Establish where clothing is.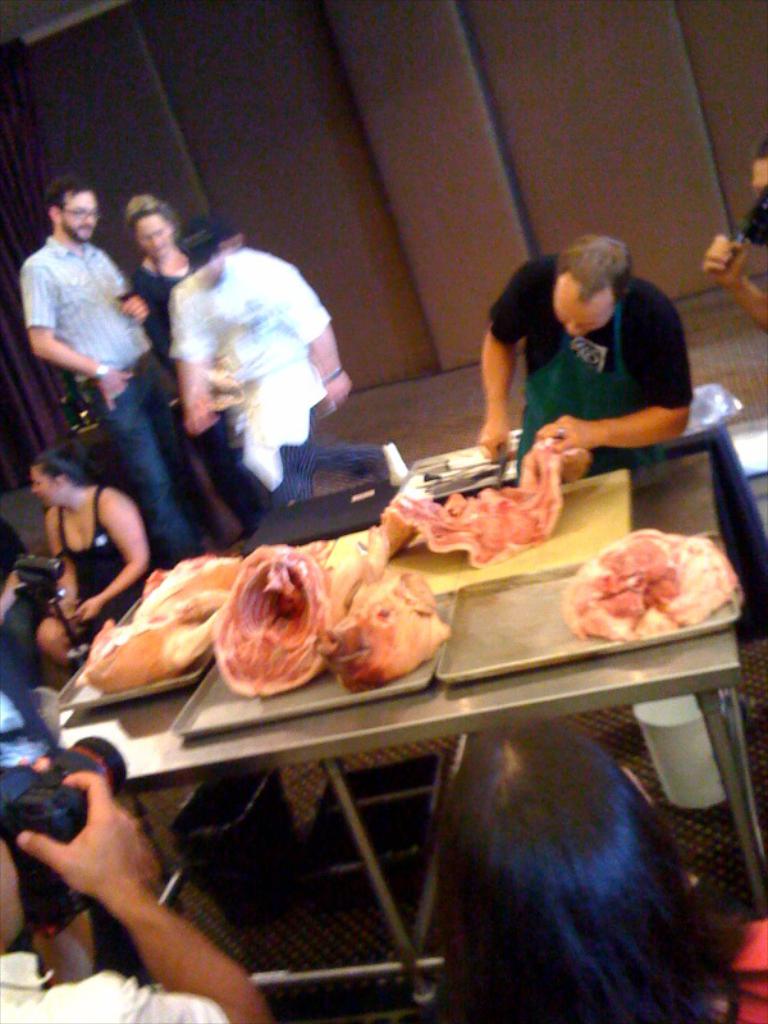
Established at (120,228,212,371).
